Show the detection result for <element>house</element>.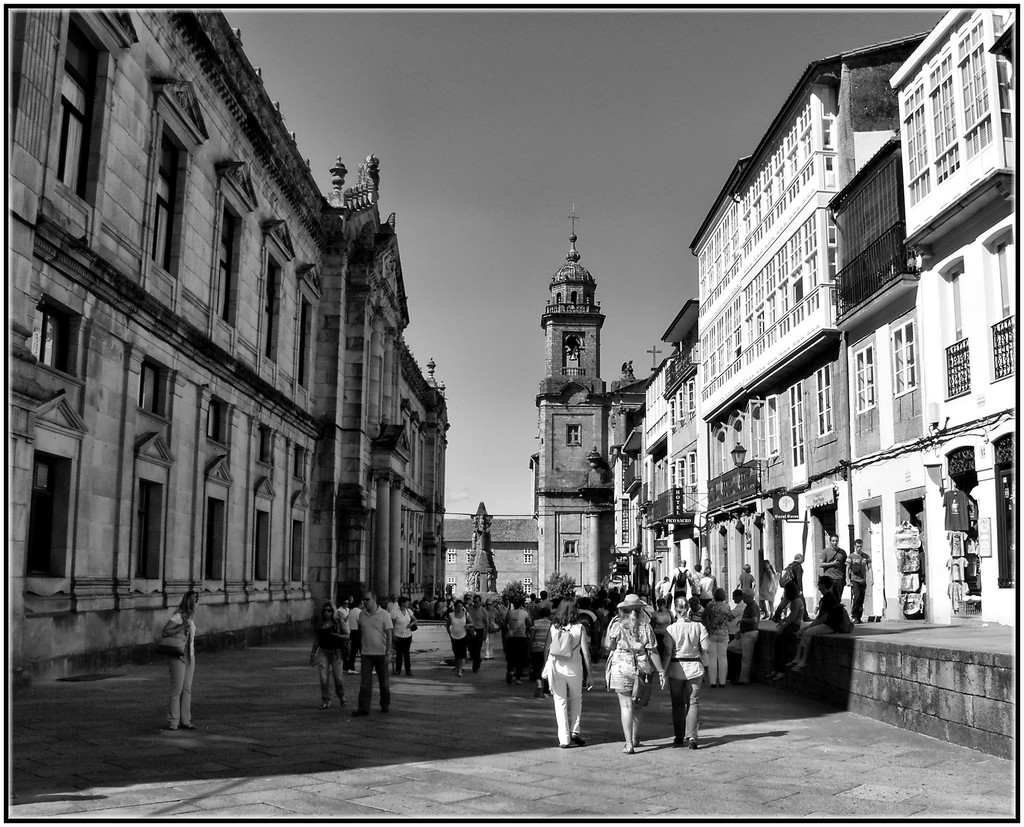
bbox(662, 297, 702, 567).
